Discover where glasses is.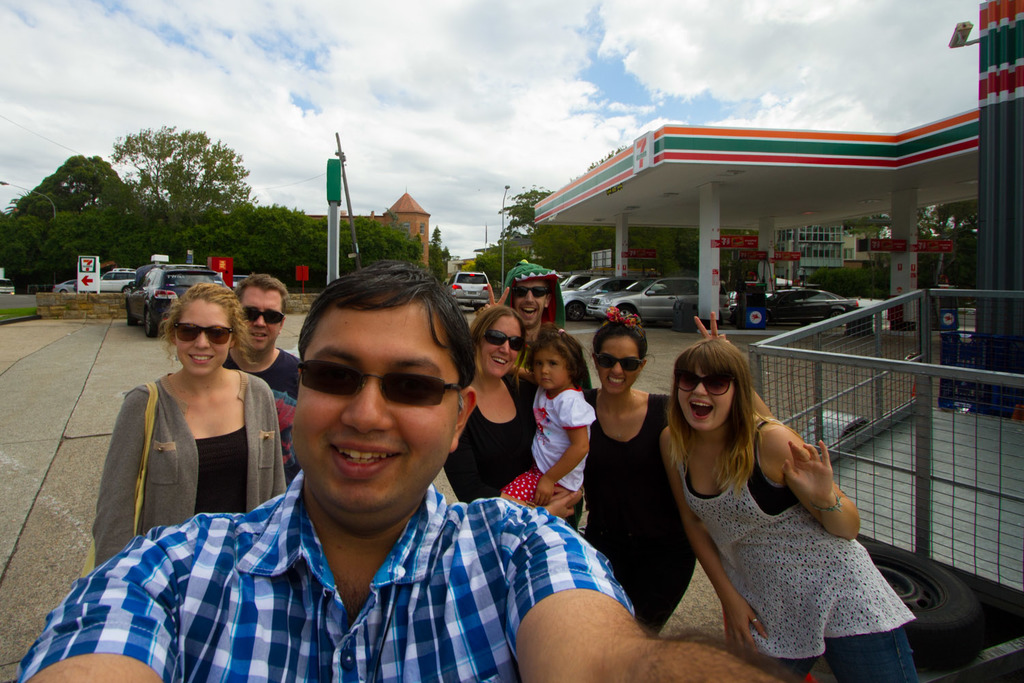
Discovered at select_region(675, 369, 731, 400).
